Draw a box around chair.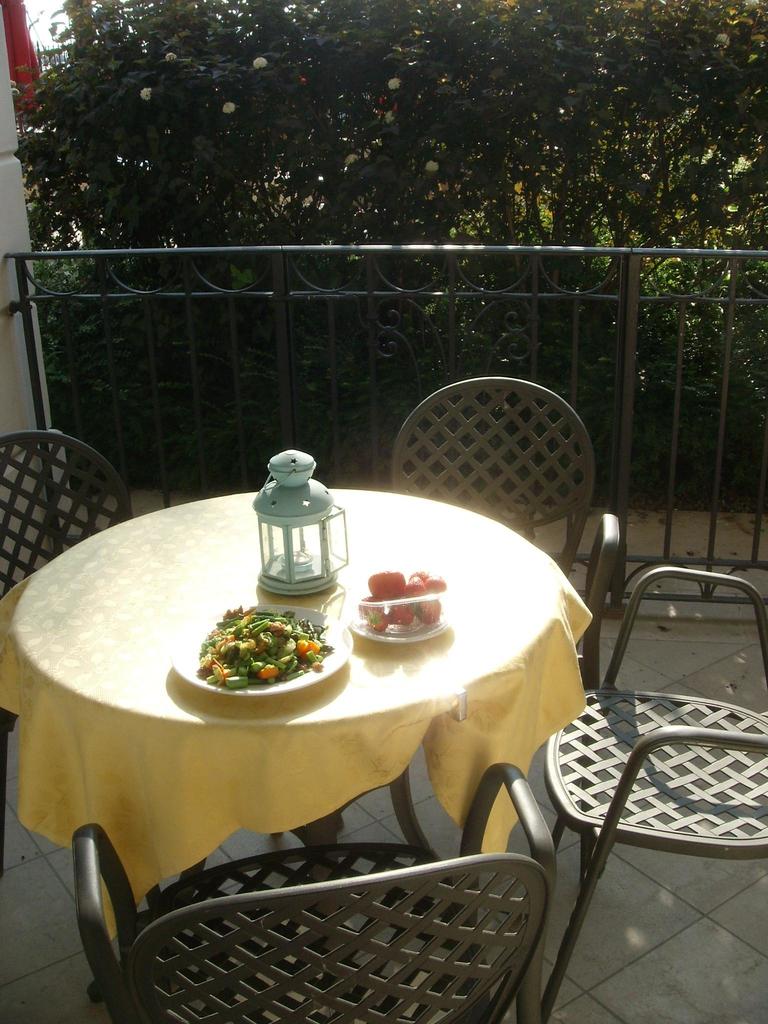
524/558/744/988.
